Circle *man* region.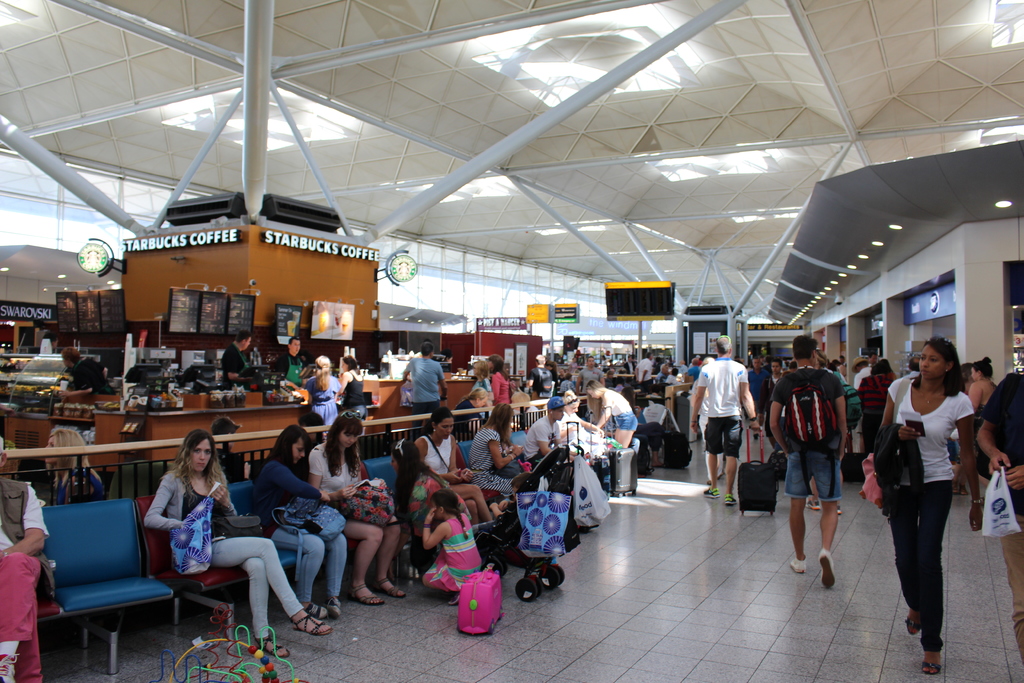
Region: Rect(576, 354, 605, 397).
